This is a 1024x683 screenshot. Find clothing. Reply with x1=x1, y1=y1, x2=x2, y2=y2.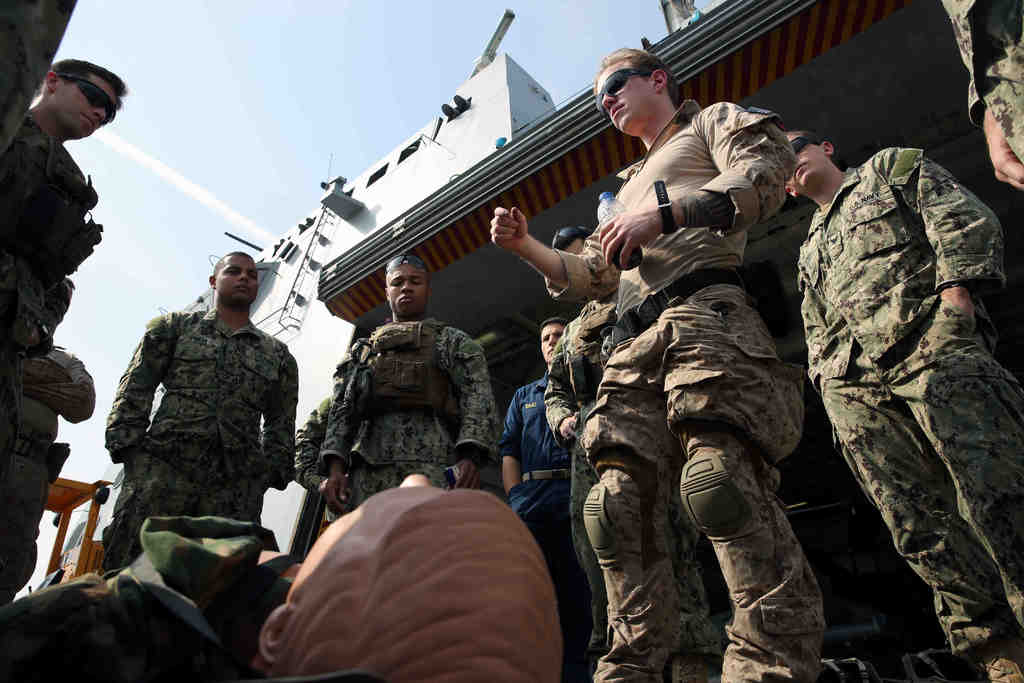
x1=563, y1=92, x2=804, y2=679.
